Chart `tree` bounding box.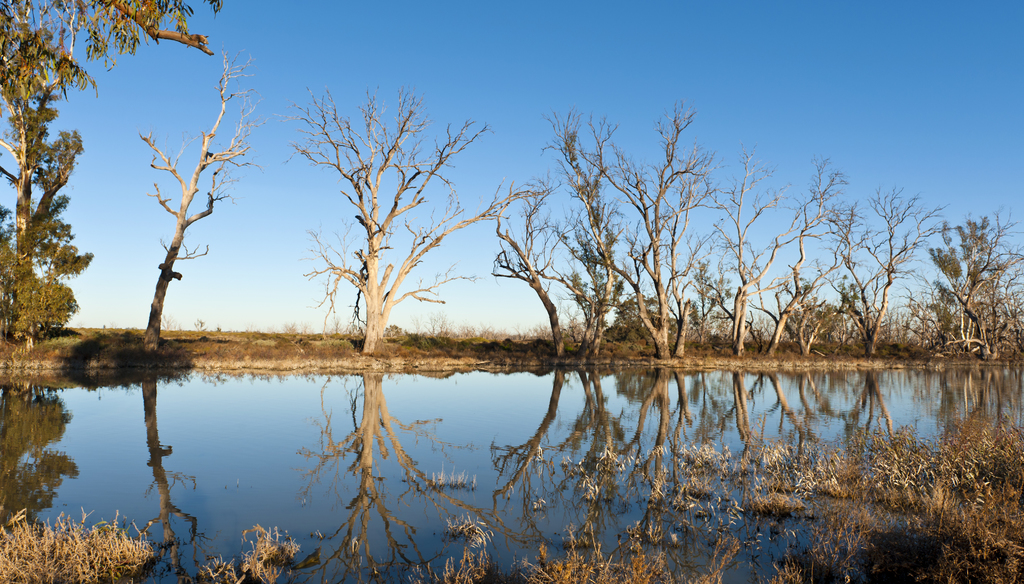
Charted: l=290, t=81, r=561, b=353.
